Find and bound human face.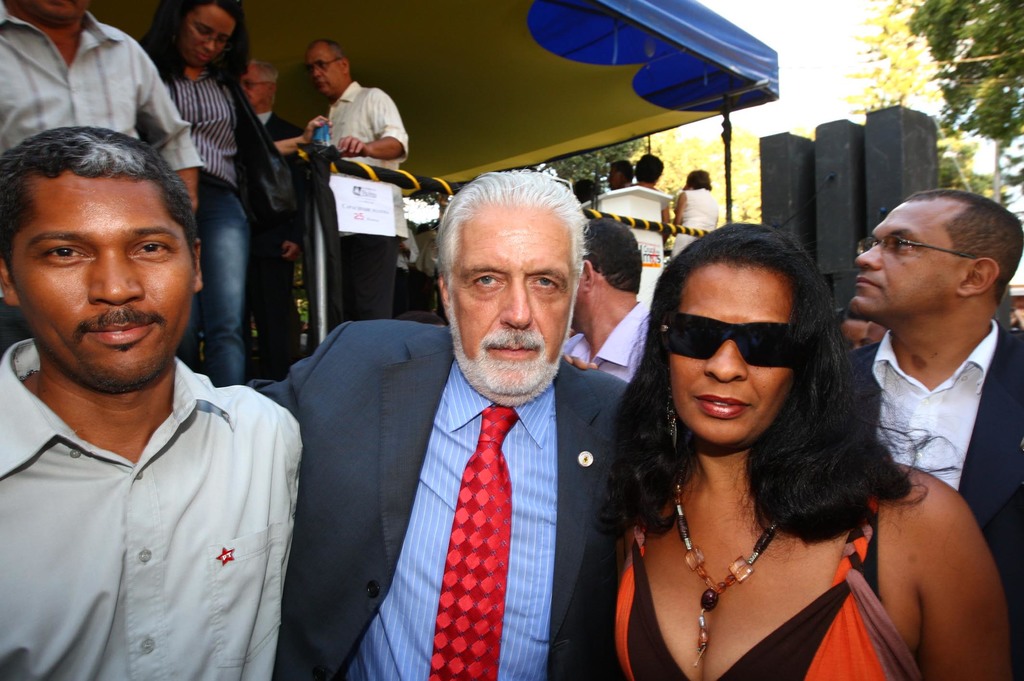
Bound: <box>848,202,966,317</box>.
